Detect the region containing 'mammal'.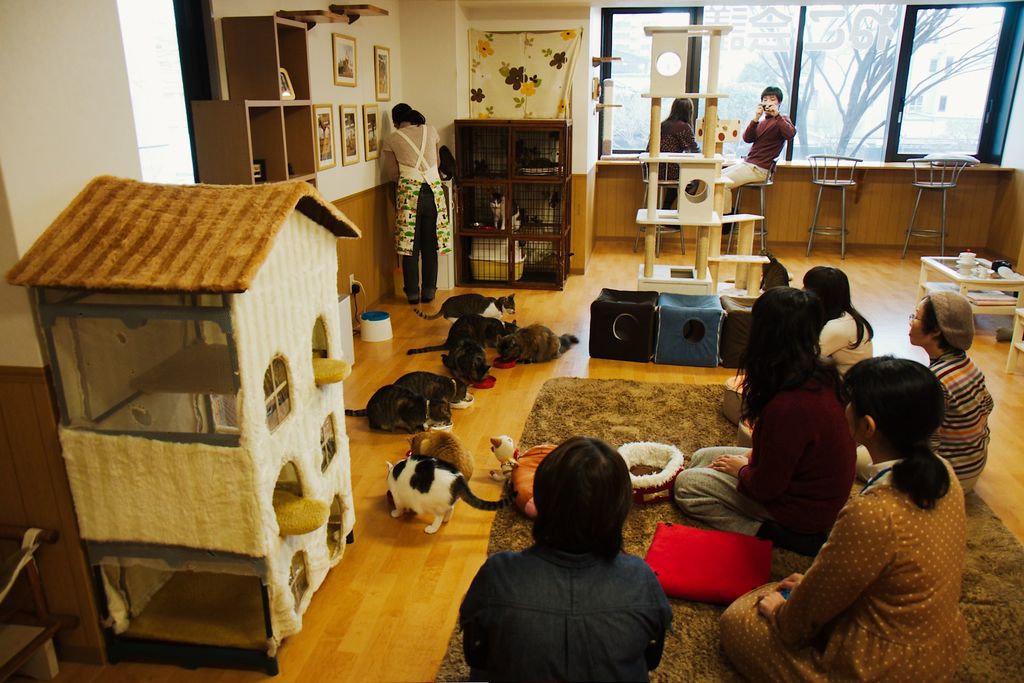
(x1=381, y1=456, x2=509, y2=539).
